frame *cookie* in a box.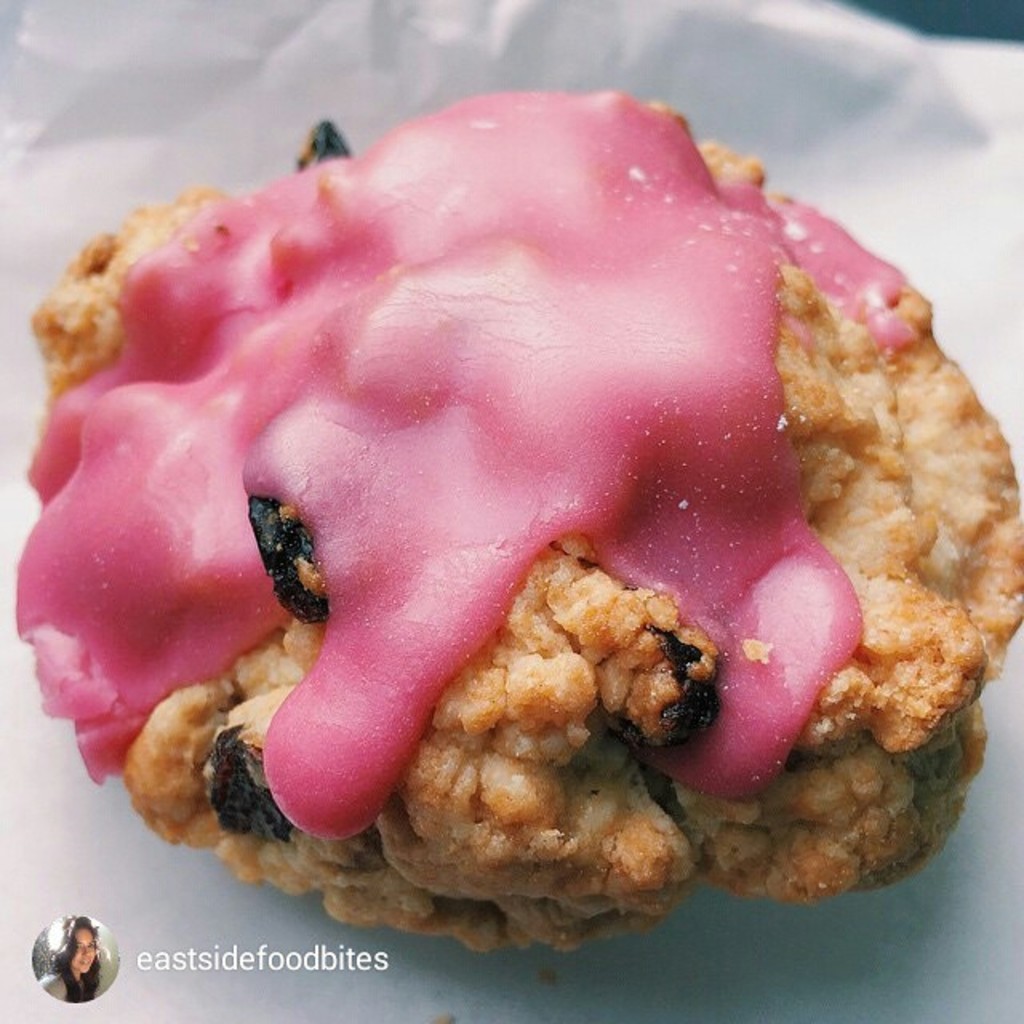
bbox=[14, 93, 1022, 960].
